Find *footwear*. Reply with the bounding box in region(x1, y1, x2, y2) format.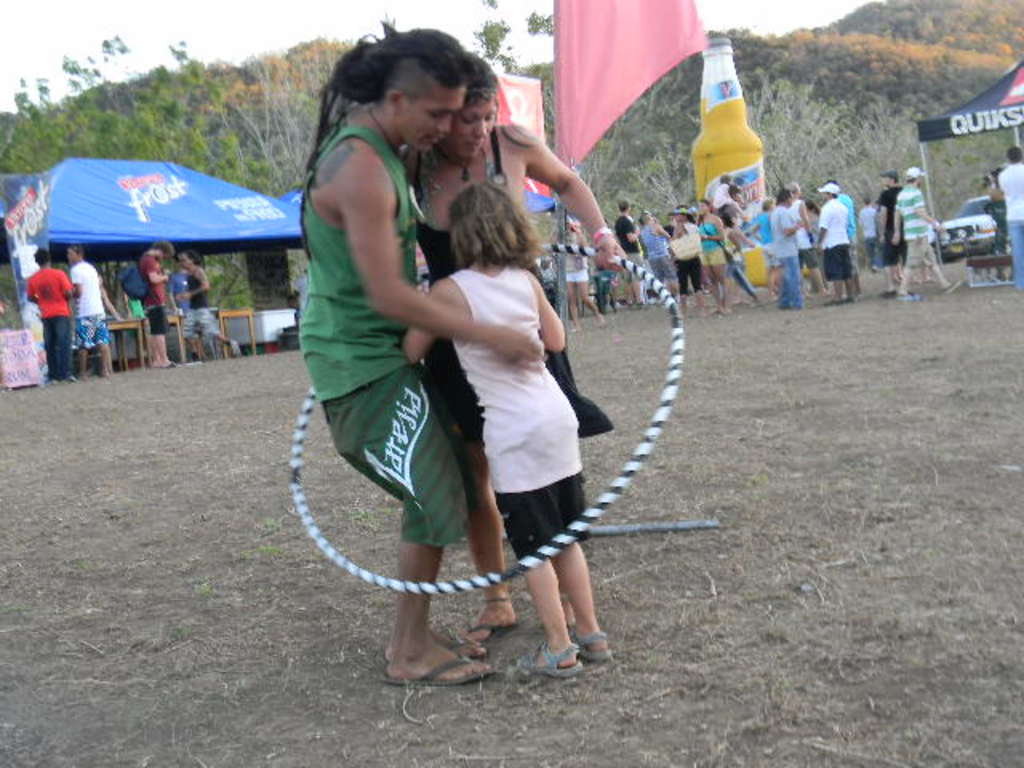
region(438, 630, 491, 662).
